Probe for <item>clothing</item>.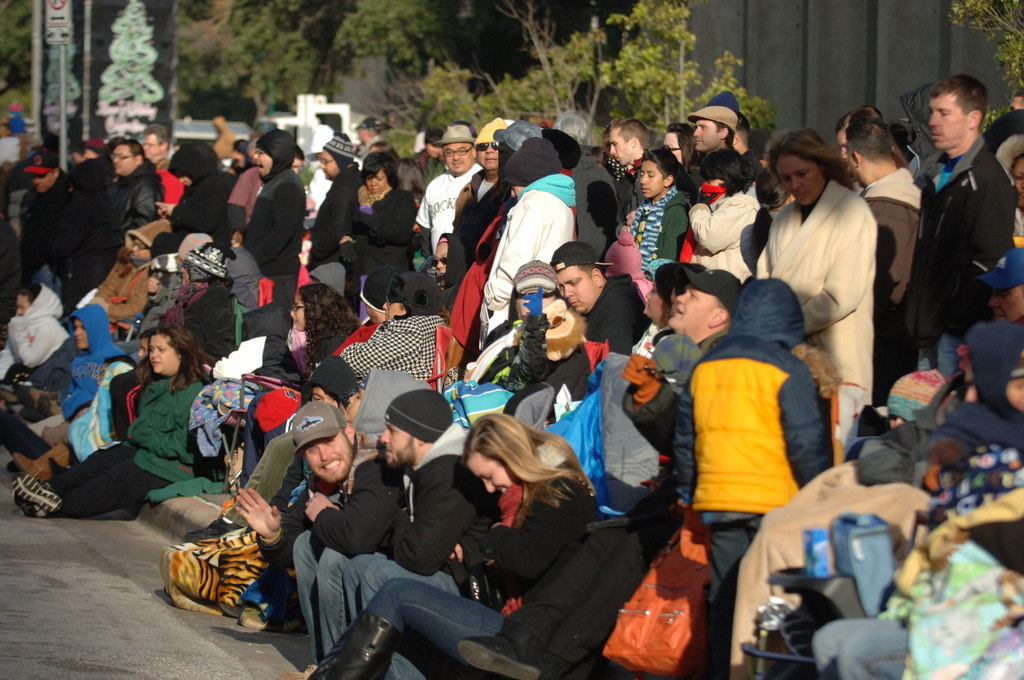
Probe result: [left=18, top=176, right=65, bottom=286].
